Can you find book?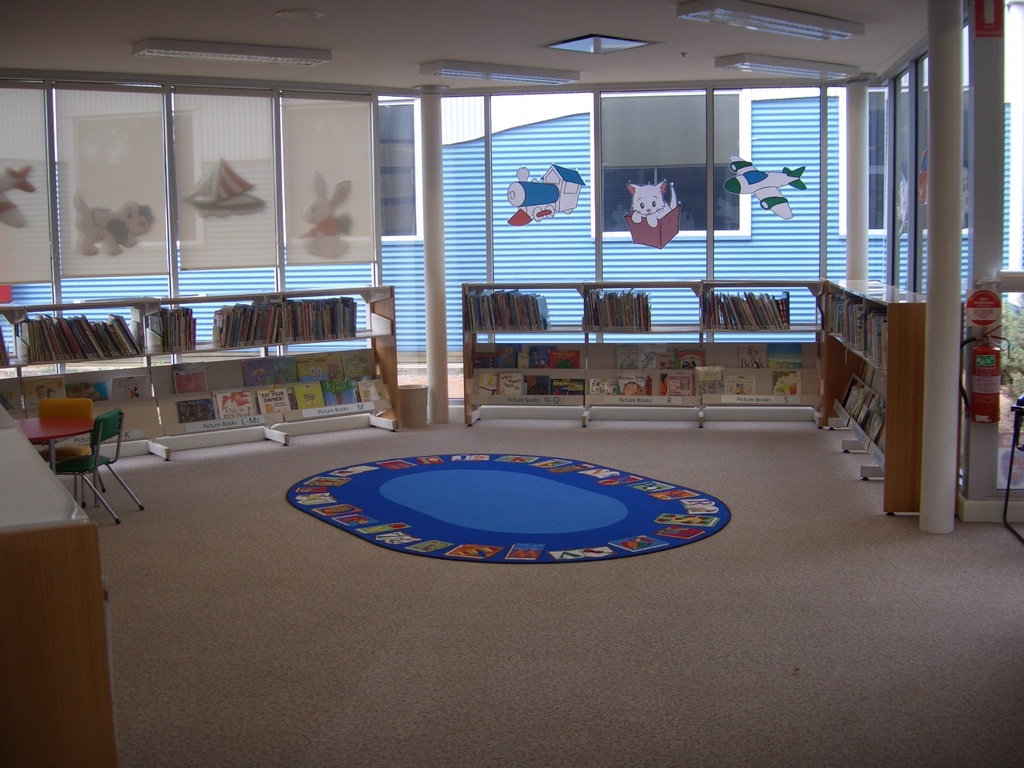
Yes, bounding box: {"left": 493, "top": 342, "right": 524, "bottom": 370}.
